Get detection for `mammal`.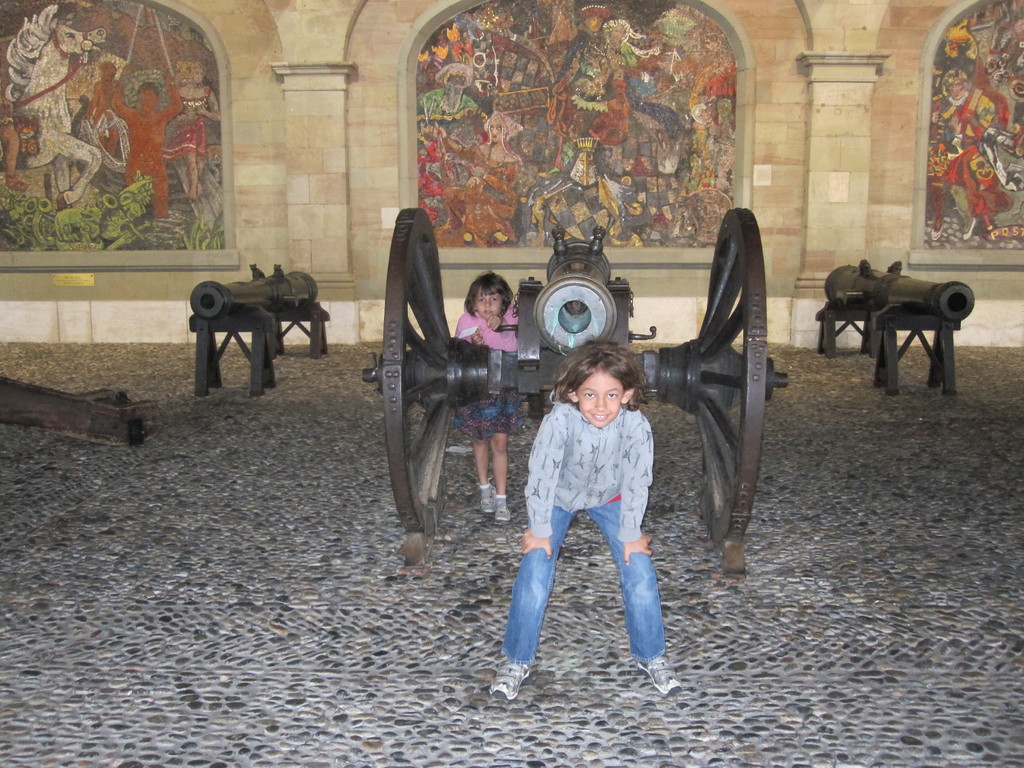
Detection: rect(115, 68, 185, 217).
